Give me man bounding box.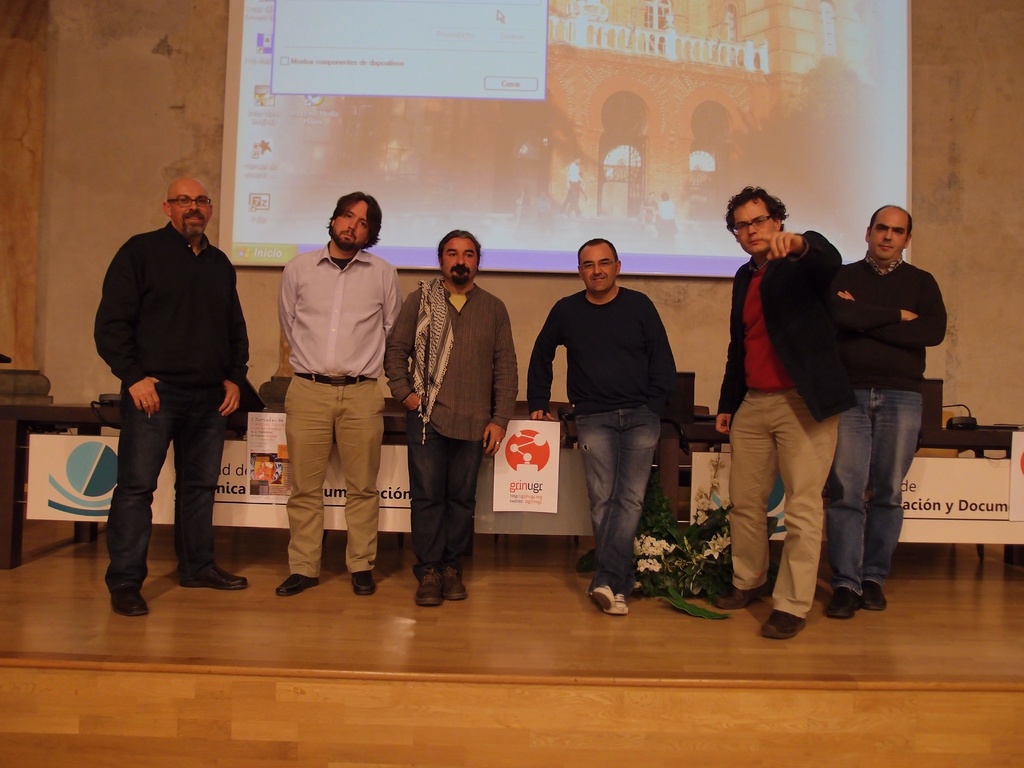
(x1=276, y1=189, x2=403, y2=595).
